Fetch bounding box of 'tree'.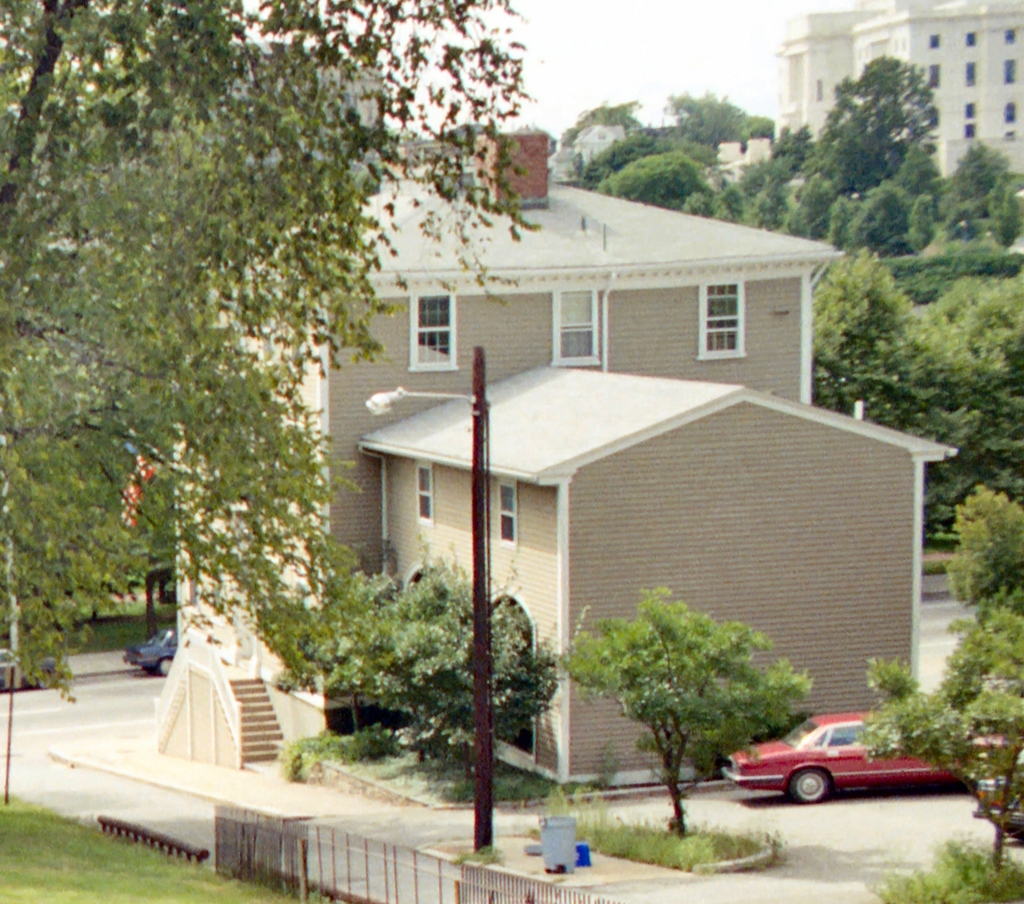
Bbox: (0,0,543,704).
